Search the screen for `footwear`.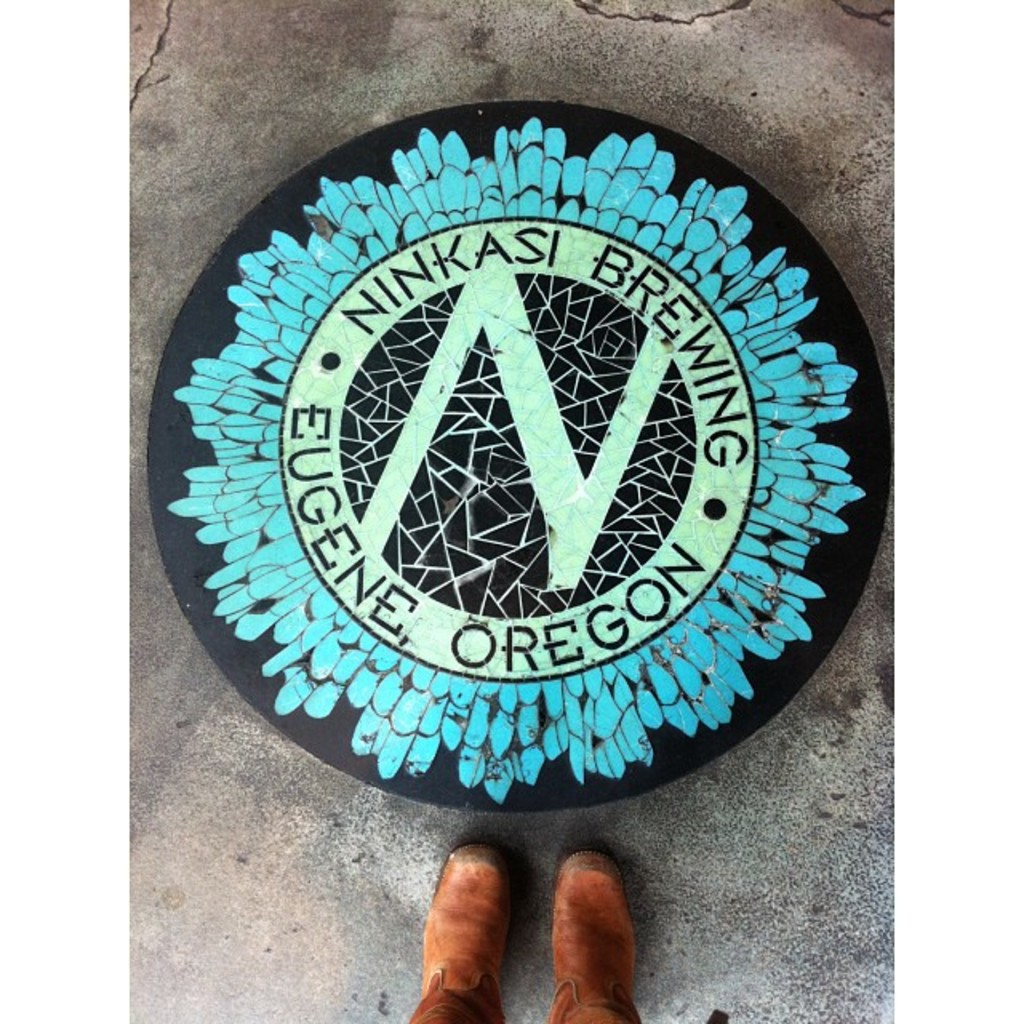
Found at [left=533, top=862, right=654, bottom=1022].
